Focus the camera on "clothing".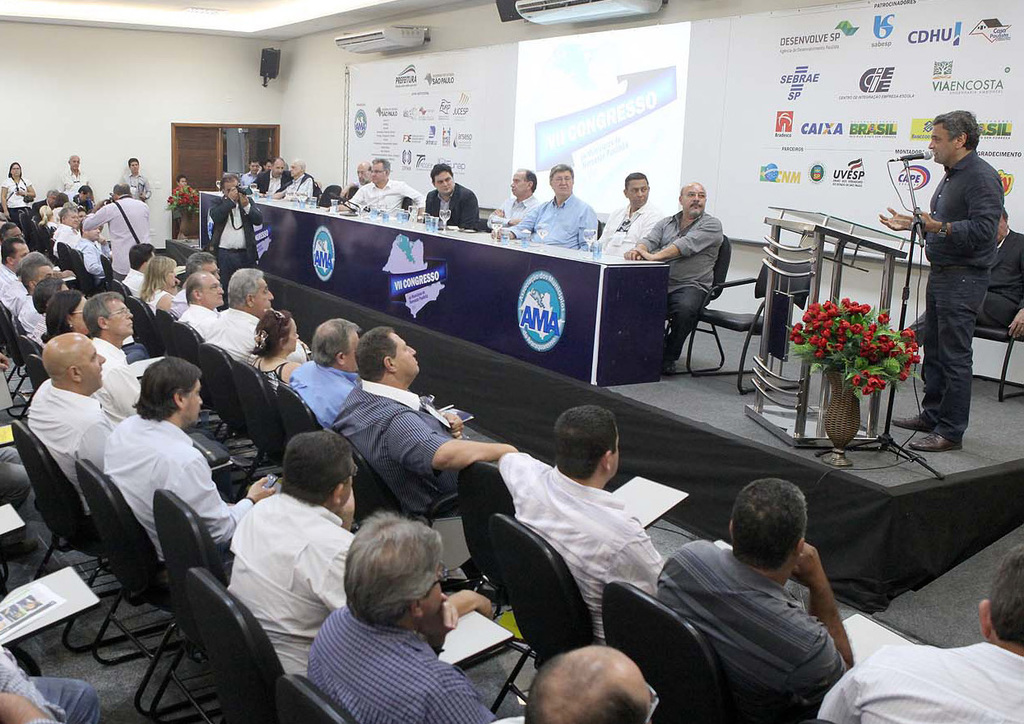
Focus region: left=907, top=151, right=992, bottom=439.
